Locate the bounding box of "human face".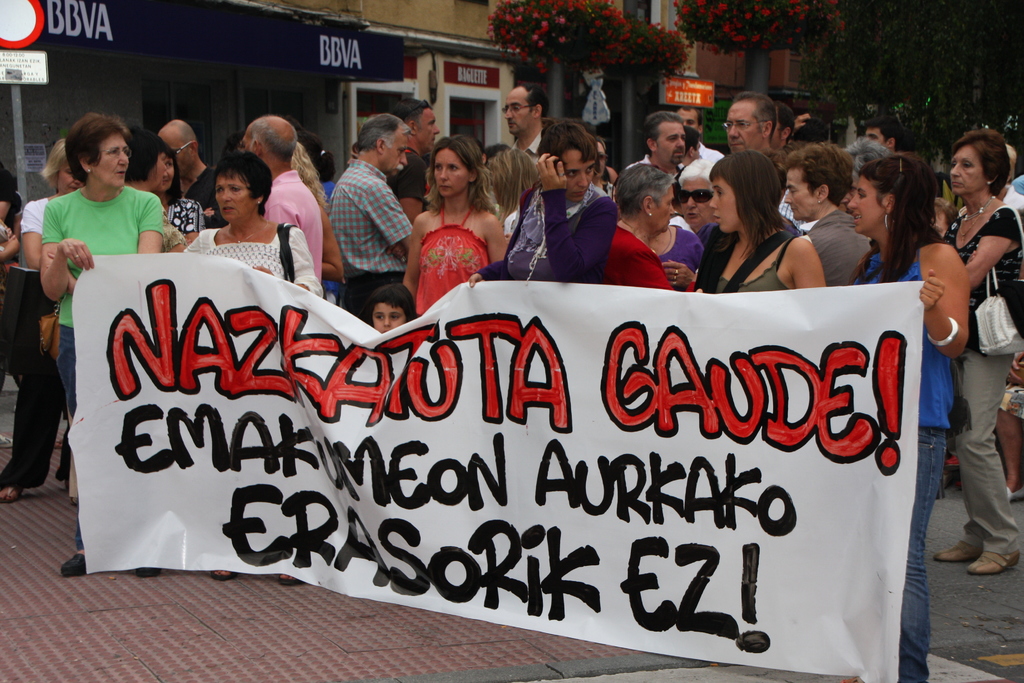
Bounding box: BBox(54, 163, 81, 193).
